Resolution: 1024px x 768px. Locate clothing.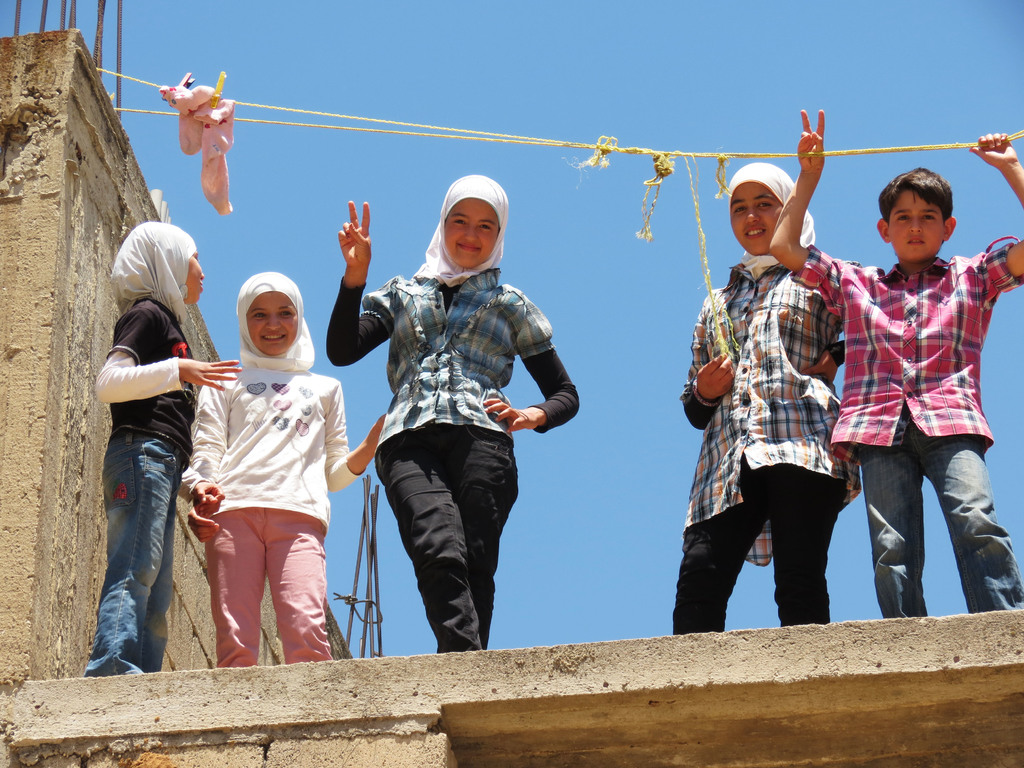
x1=193, y1=355, x2=367, y2=669.
